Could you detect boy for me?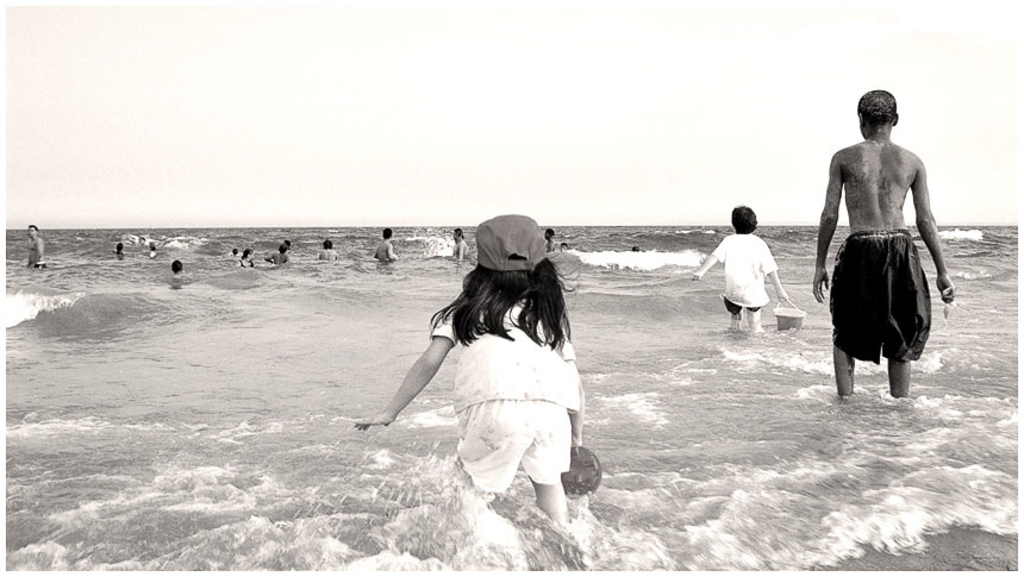
Detection result: Rect(681, 205, 785, 338).
